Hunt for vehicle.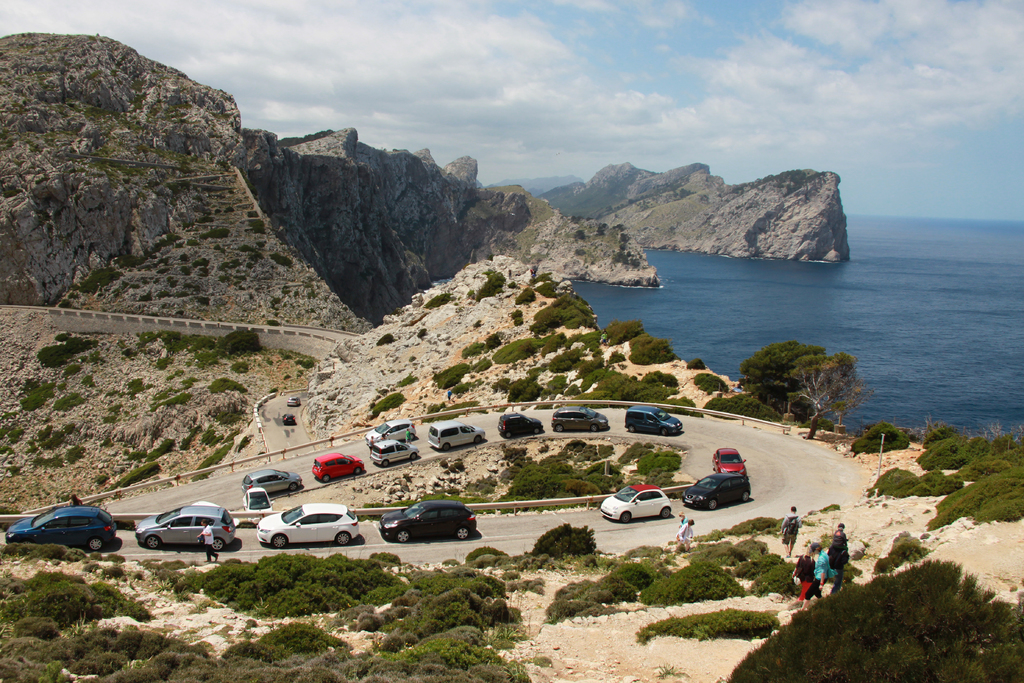
Hunted down at region(597, 483, 675, 523).
